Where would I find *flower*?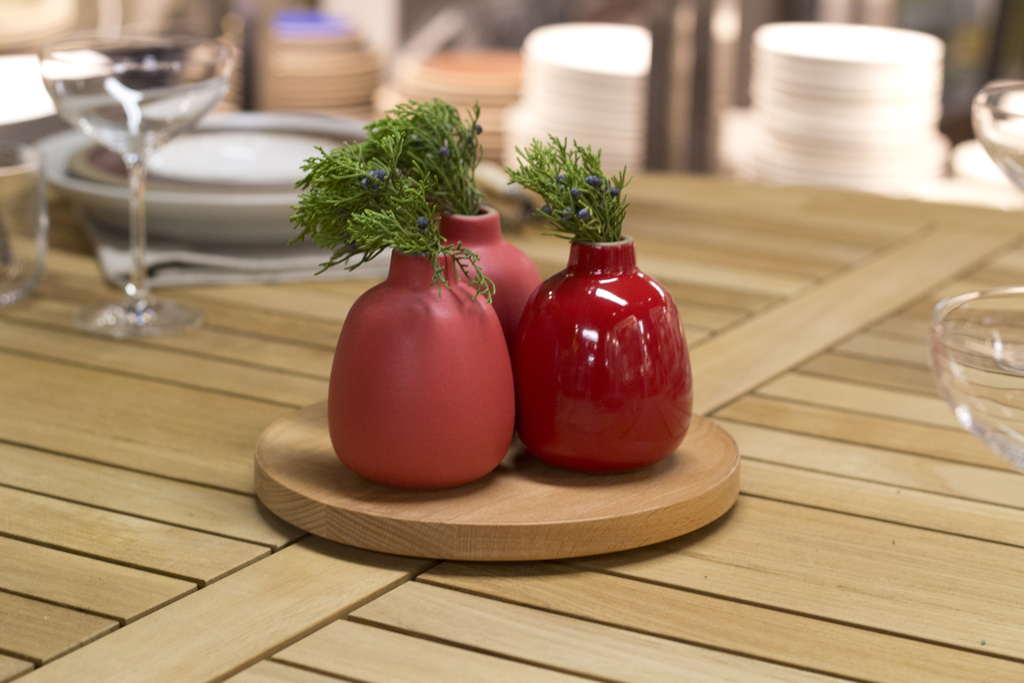
At select_region(440, 147, 457, 163).
